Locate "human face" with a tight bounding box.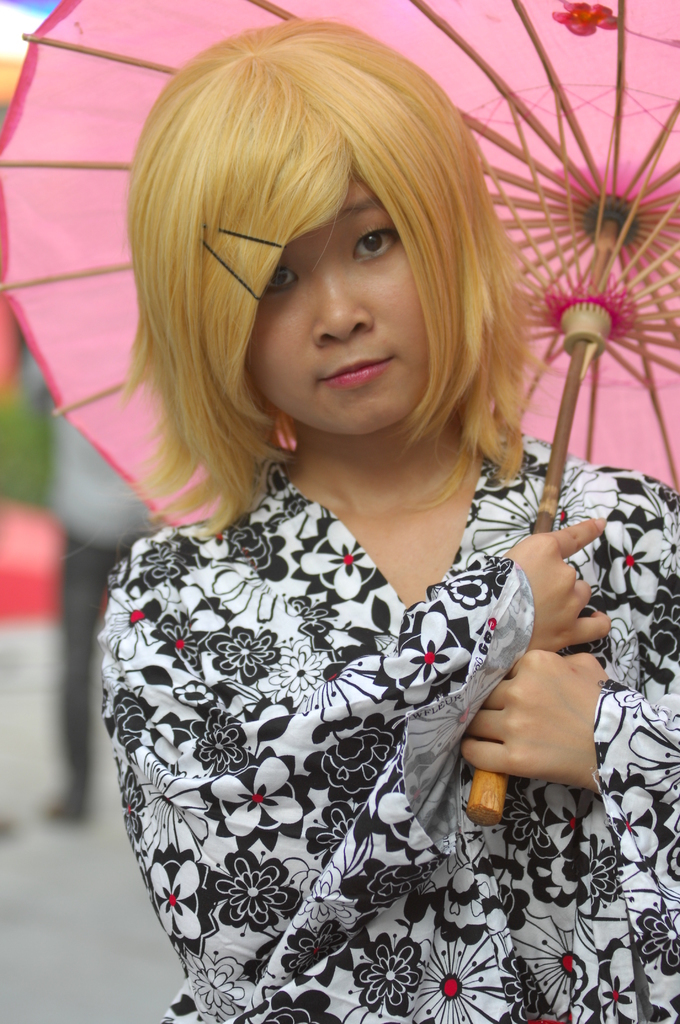
x1=247, y1=178, x2=431, y2=442.
